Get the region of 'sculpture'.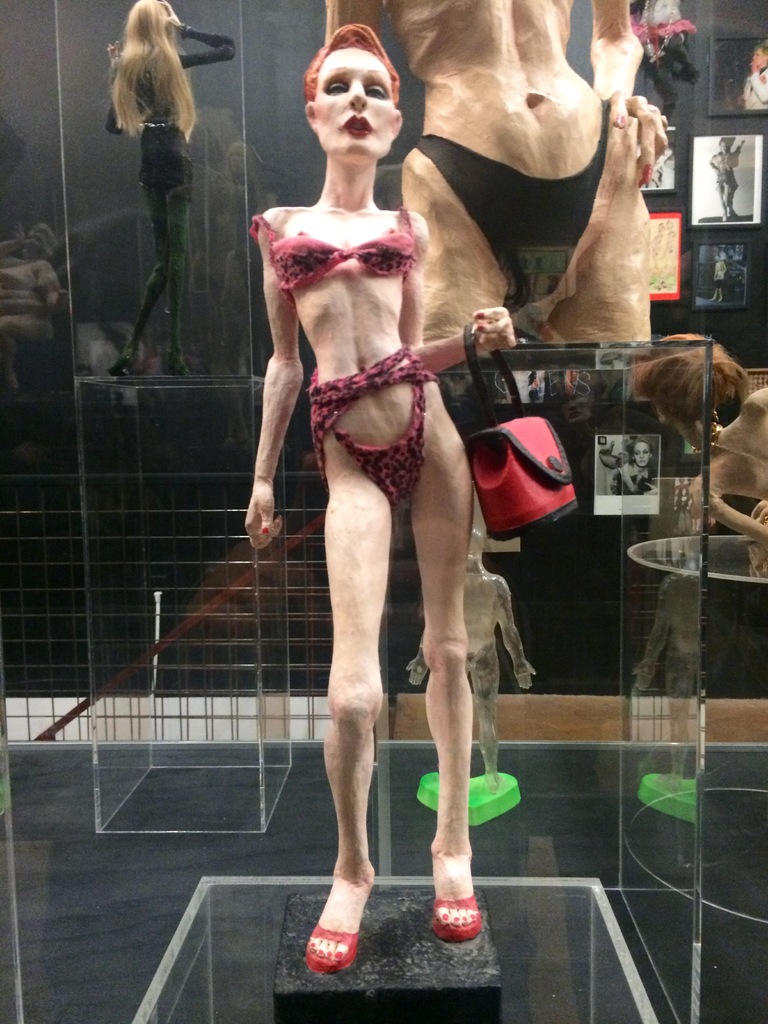
left=246, top=12, right=534, bottom=973.
